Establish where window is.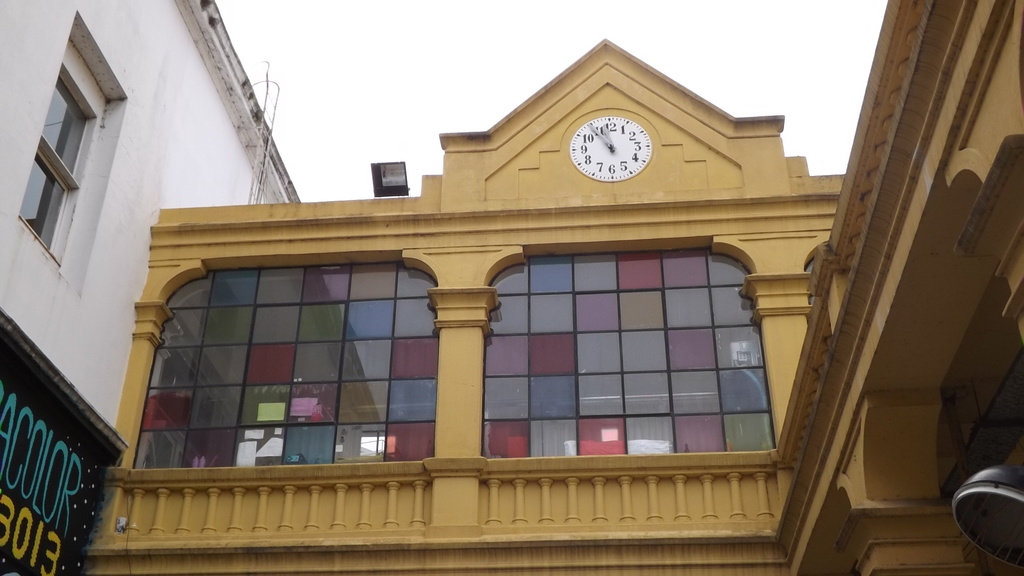
Established at <box>478,250,769,453</box>.
